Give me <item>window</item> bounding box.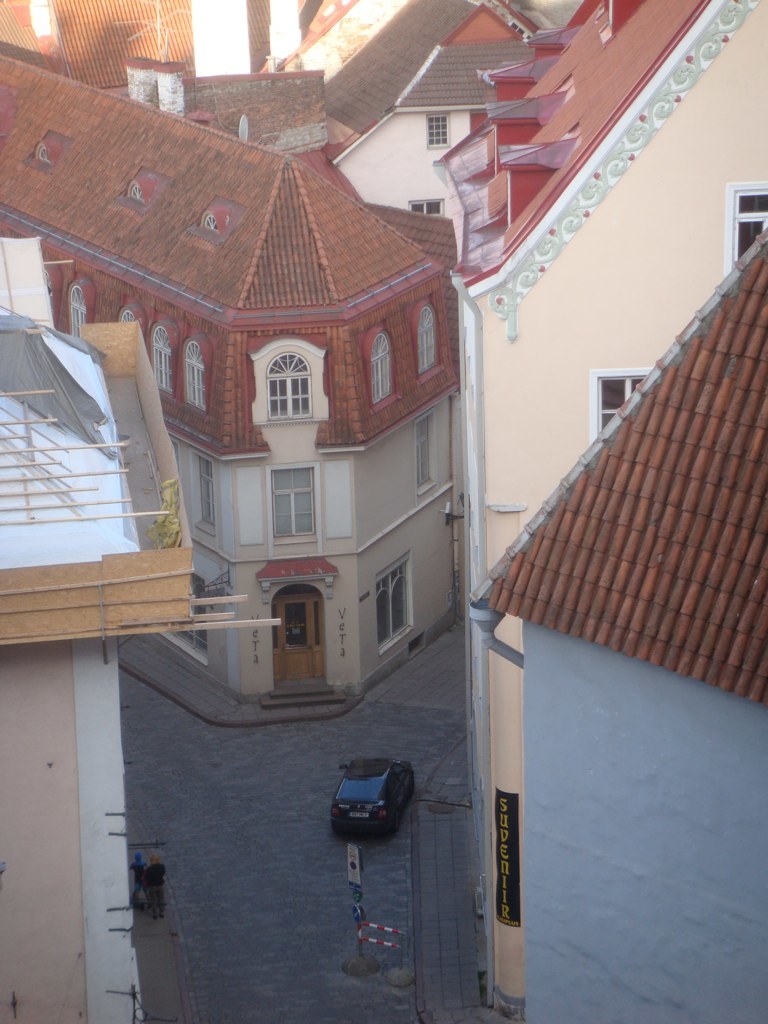
x1=267 y1=358 x2=318 y2=422.
